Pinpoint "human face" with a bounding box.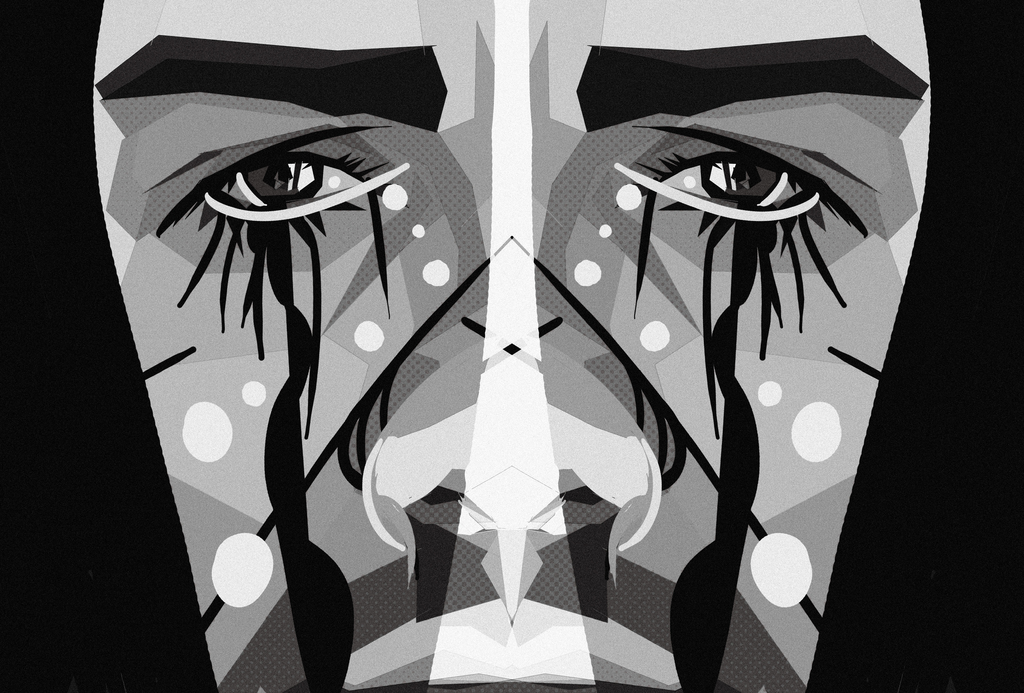
[94, 0, 931, 691].
